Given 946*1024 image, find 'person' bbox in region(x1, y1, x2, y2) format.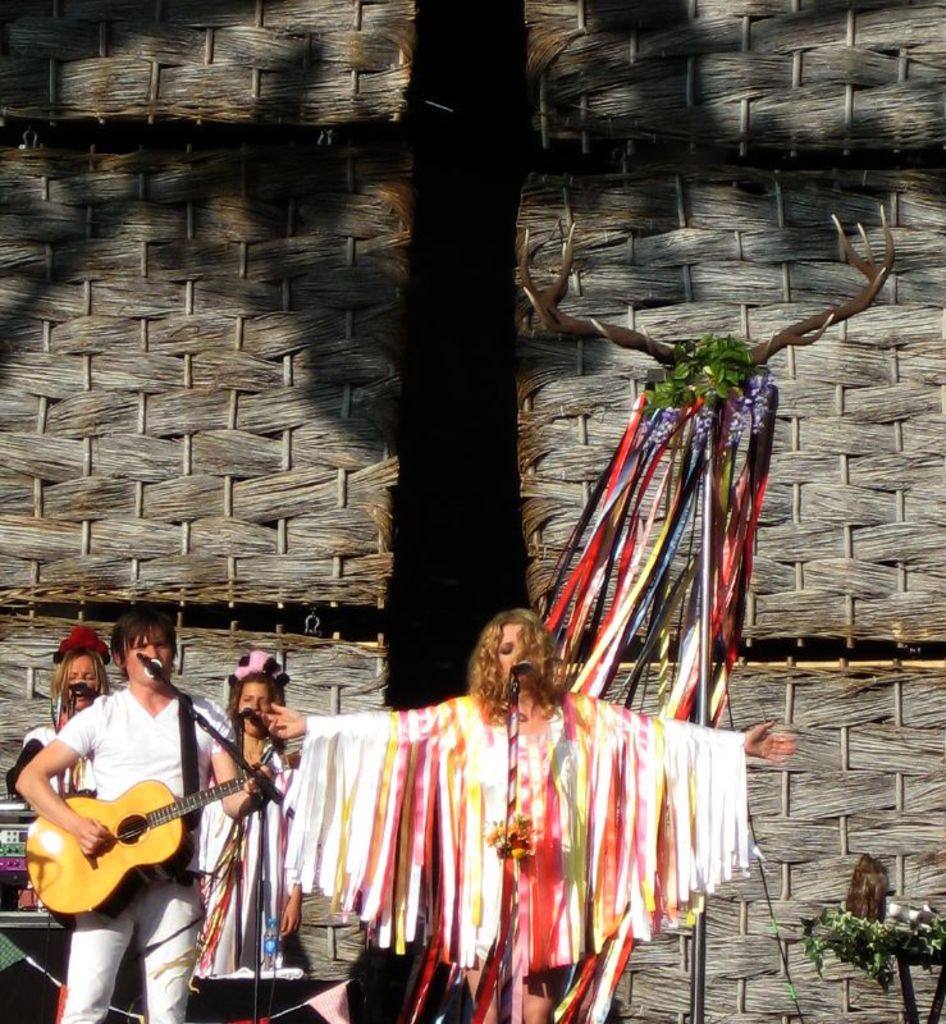
region(37, 614, 229, 1002).
